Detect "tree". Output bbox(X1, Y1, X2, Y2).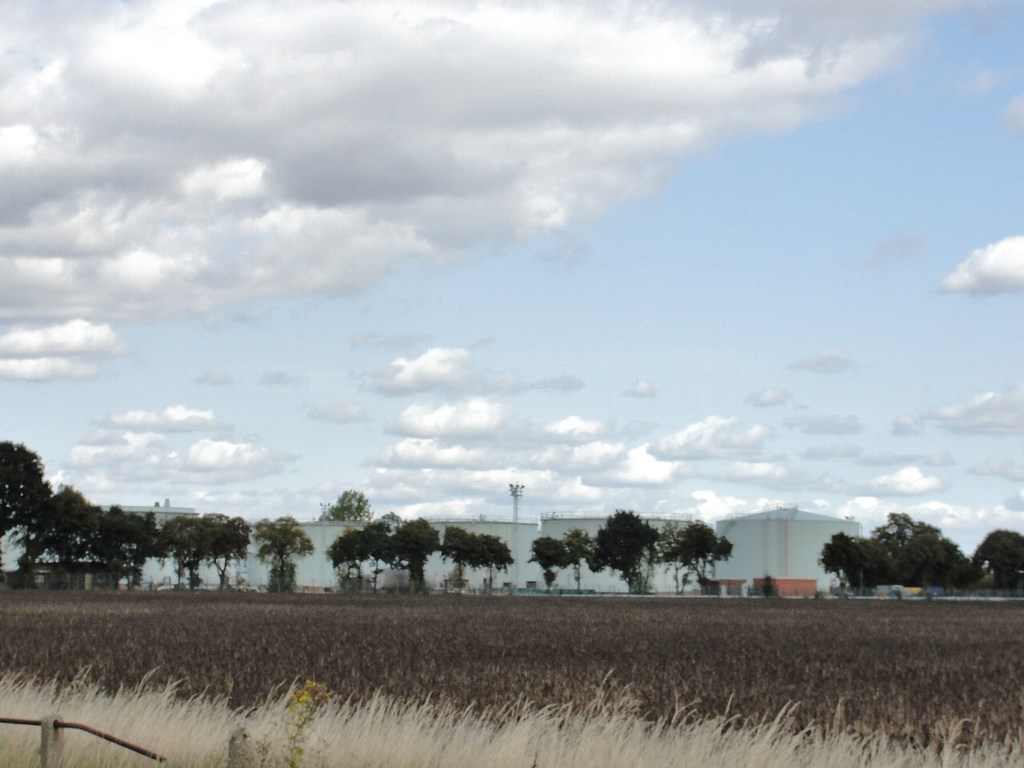
bbox(390, 515, 434, 603).
